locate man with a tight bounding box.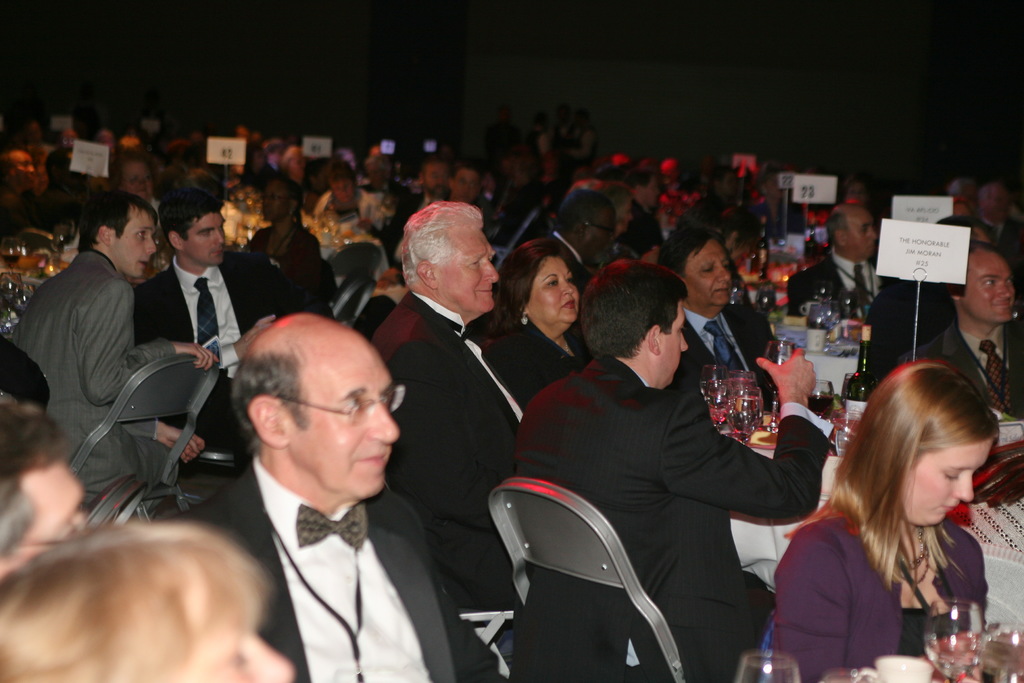
(left=661, top=224, right=778, bottom=414).
